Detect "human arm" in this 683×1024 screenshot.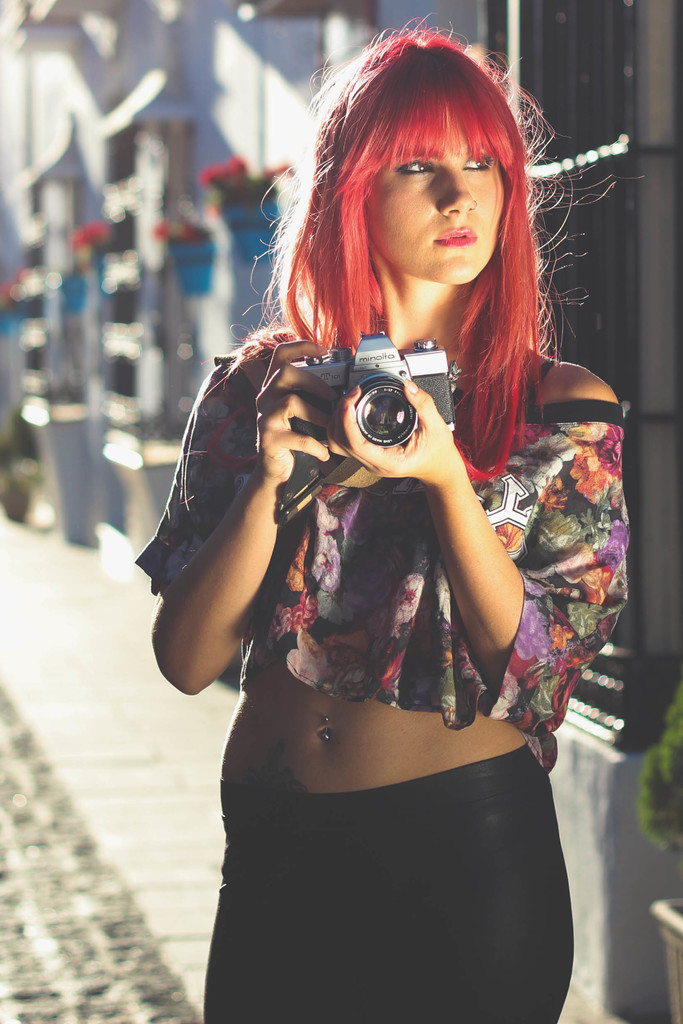
Detection: 147:319:325:740.
